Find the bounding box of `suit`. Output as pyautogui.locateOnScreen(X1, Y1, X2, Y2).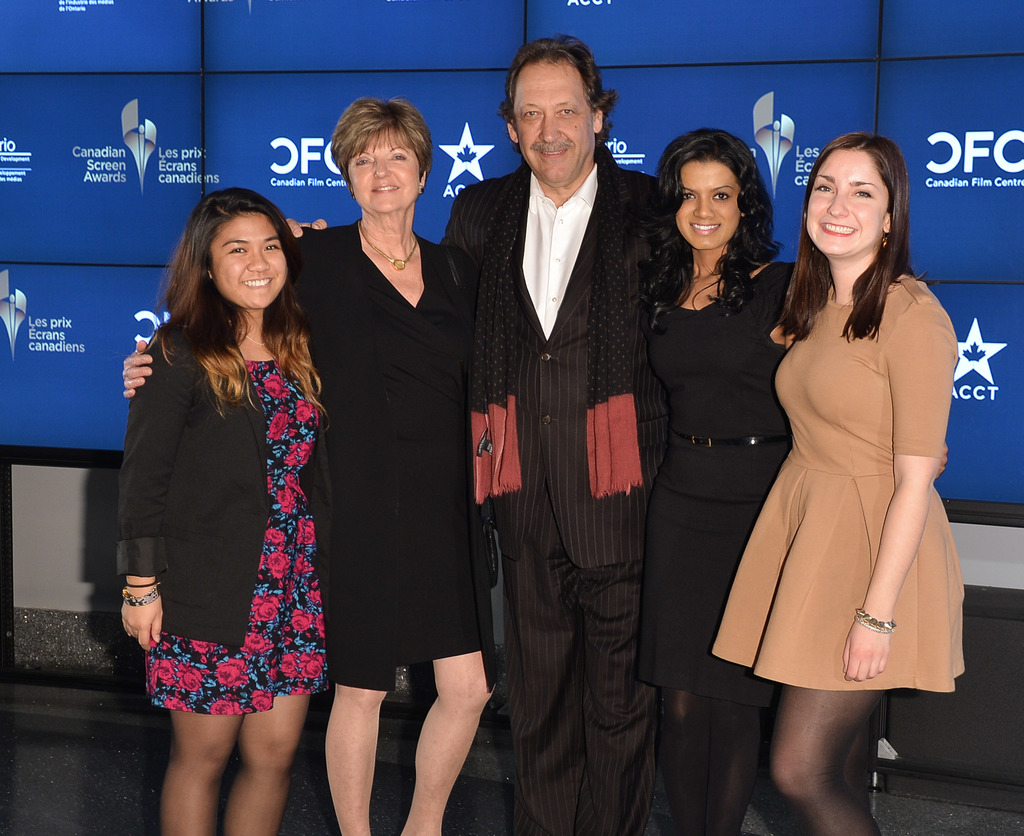
pyautogui.locateOnScreen(460, 33, 669, 822).
